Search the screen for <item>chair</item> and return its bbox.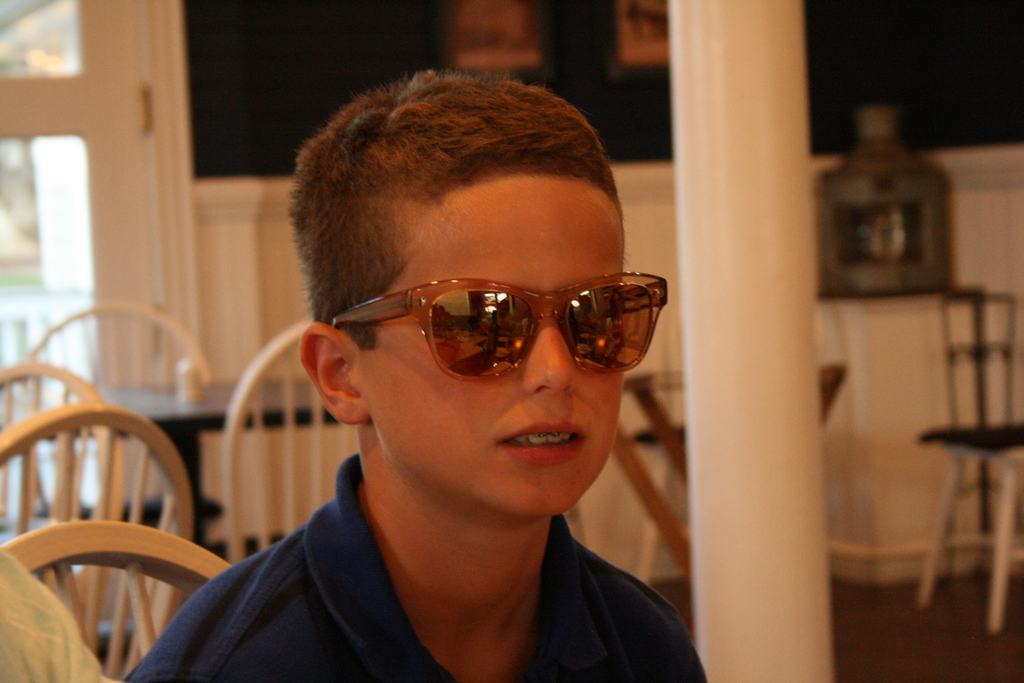
Found: pyautogui.locateOnScreen(0, 403, 189, 646).
